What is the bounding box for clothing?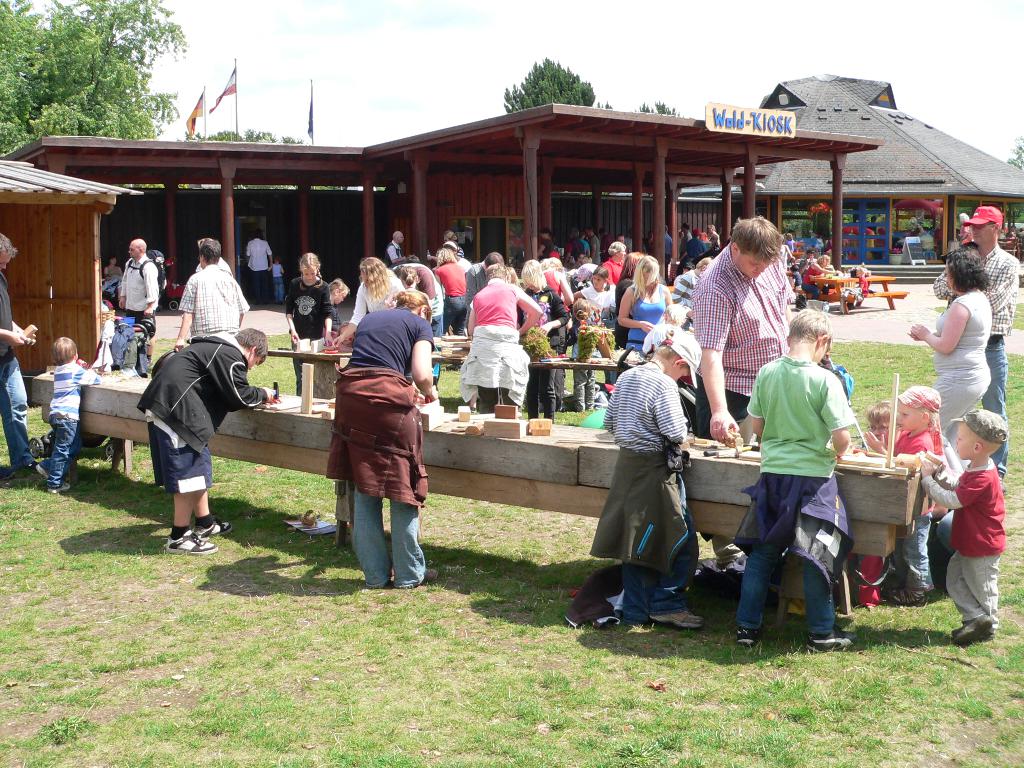
708,231,724,252.
